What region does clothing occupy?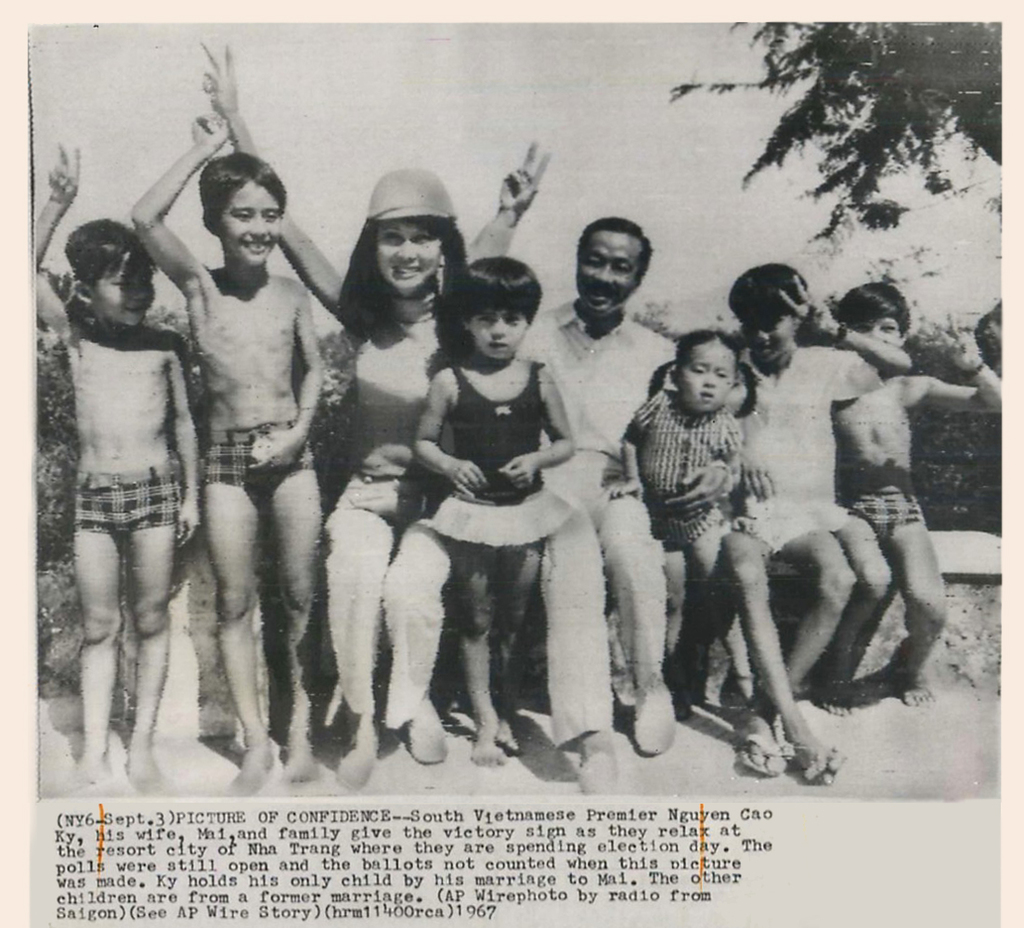
[left=201, top=425, right=316, bottom=489].
